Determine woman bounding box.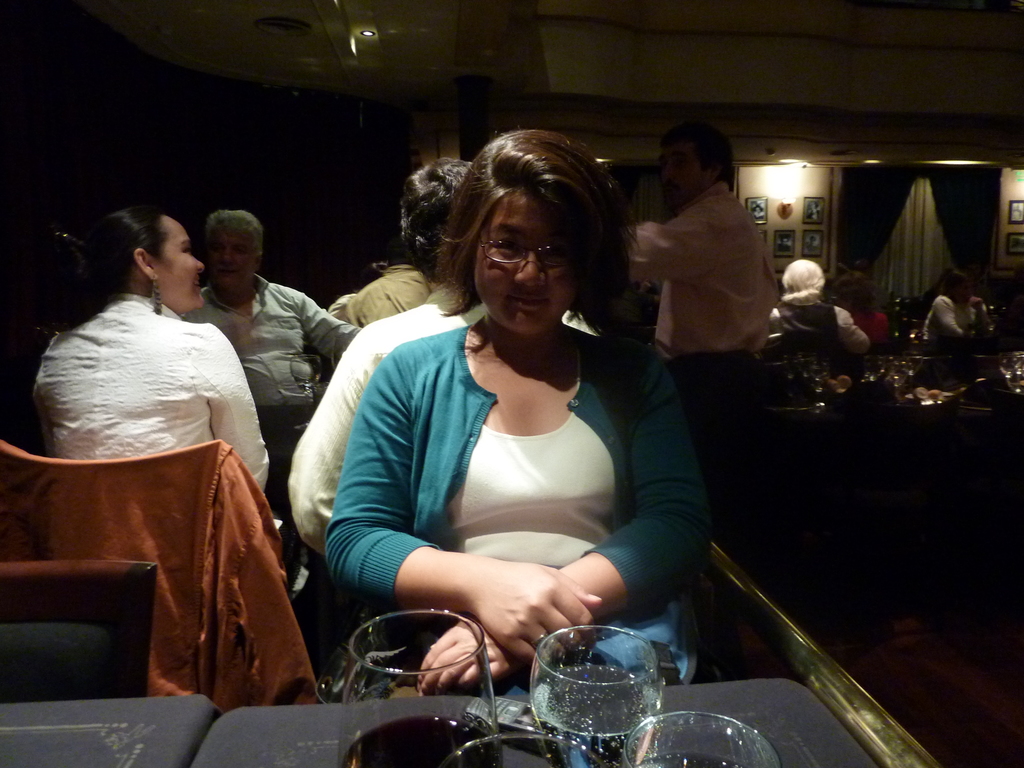
Determined: (291,118,719,706).
